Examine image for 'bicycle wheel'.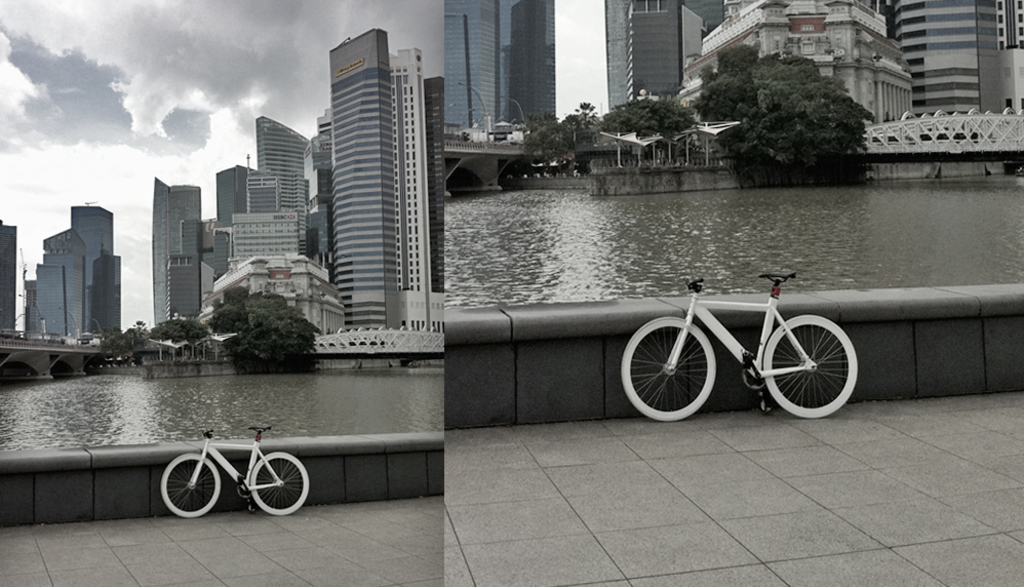
Examination result: rect(769, 306, 855, 412).
